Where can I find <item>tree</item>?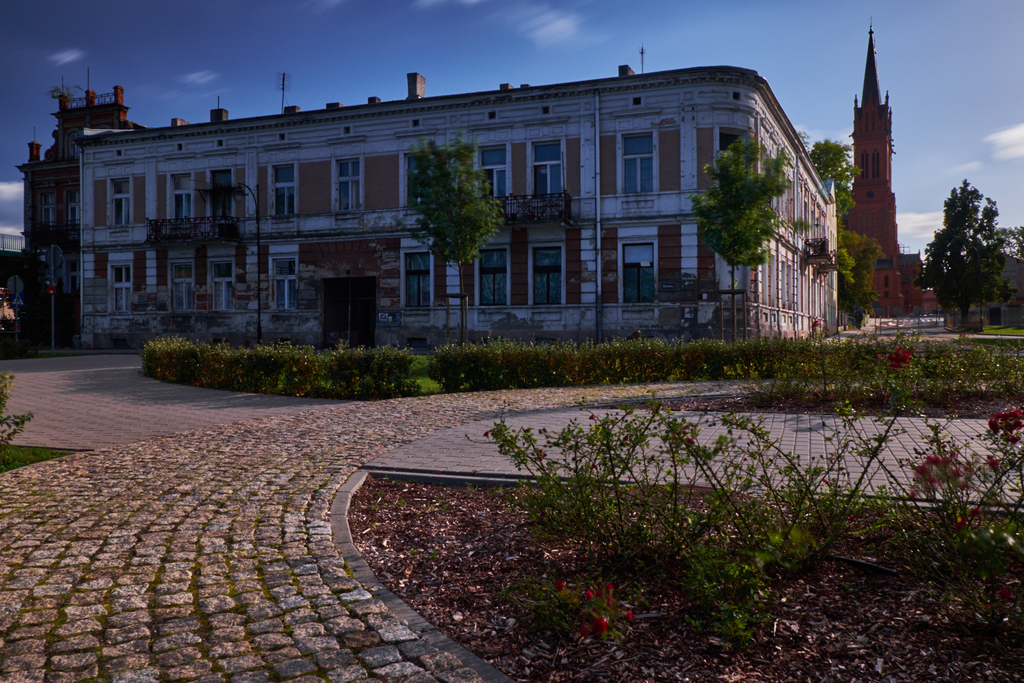
You can find it at 689:134:788:340.
